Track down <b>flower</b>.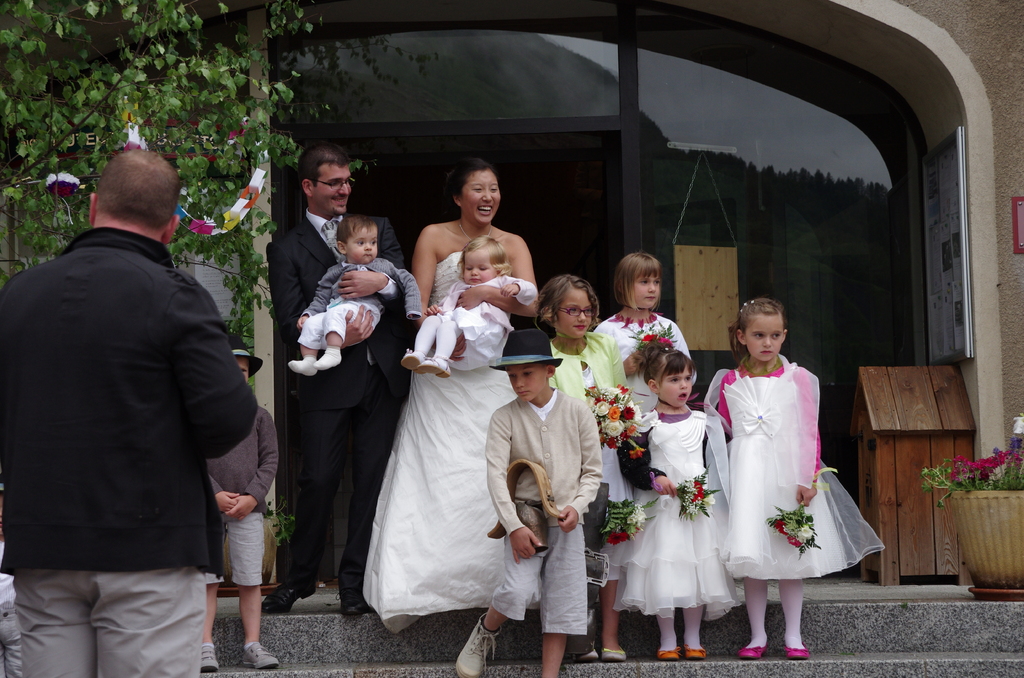
Tracked to [x1=627, y1=503, x2=649, y2=528].
